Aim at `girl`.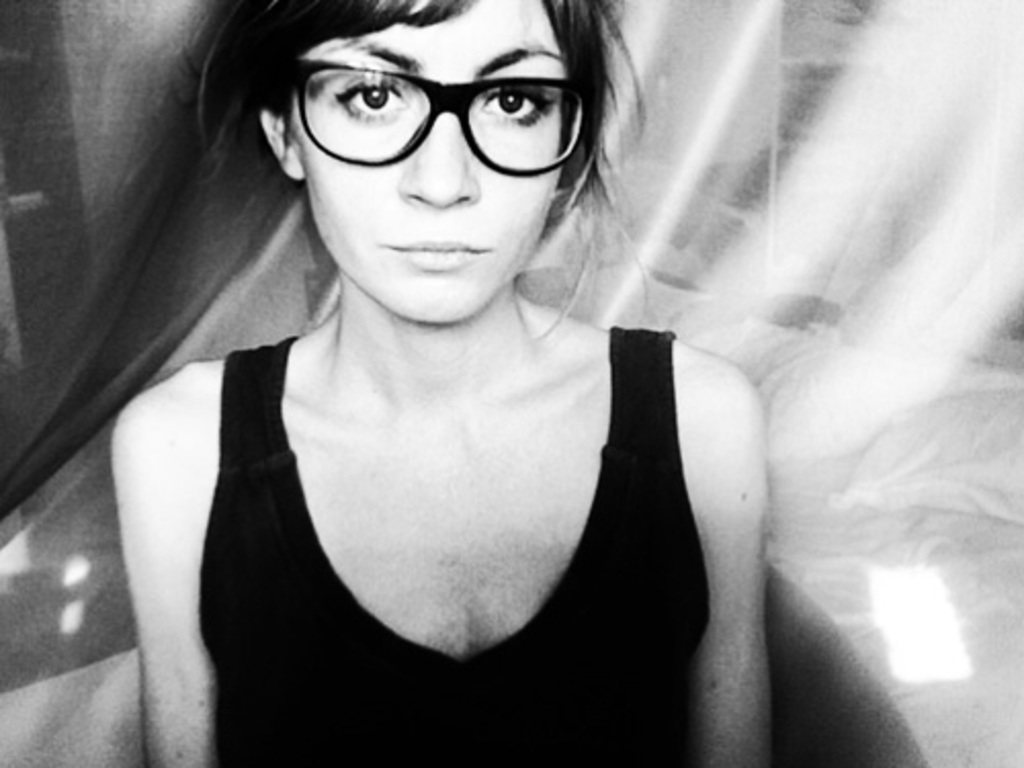
Aimed at select_region(109, 0, 772, 766).
